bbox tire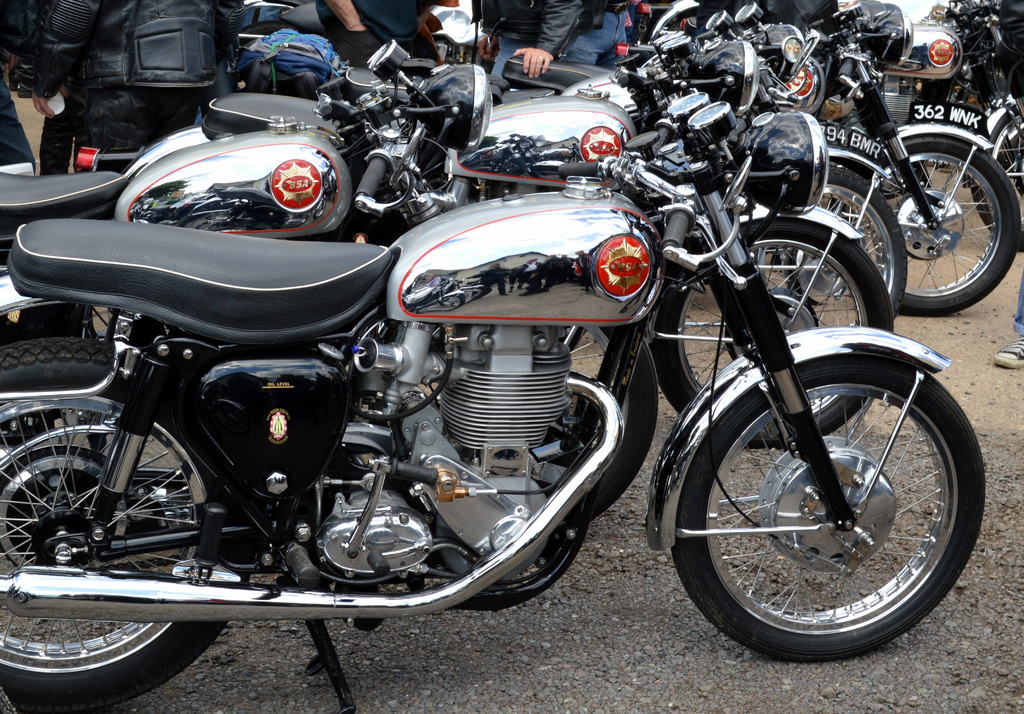
locate(670, 353, 986, 662)
